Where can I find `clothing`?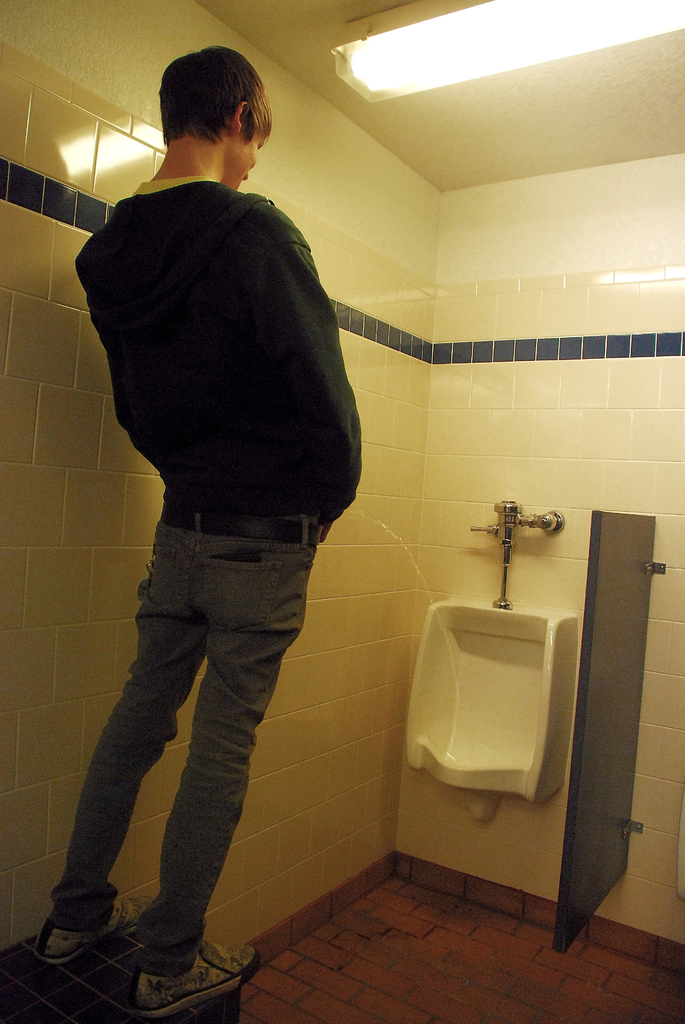
You can find it at x1=49 y1=50 x2=367 y2=947.
